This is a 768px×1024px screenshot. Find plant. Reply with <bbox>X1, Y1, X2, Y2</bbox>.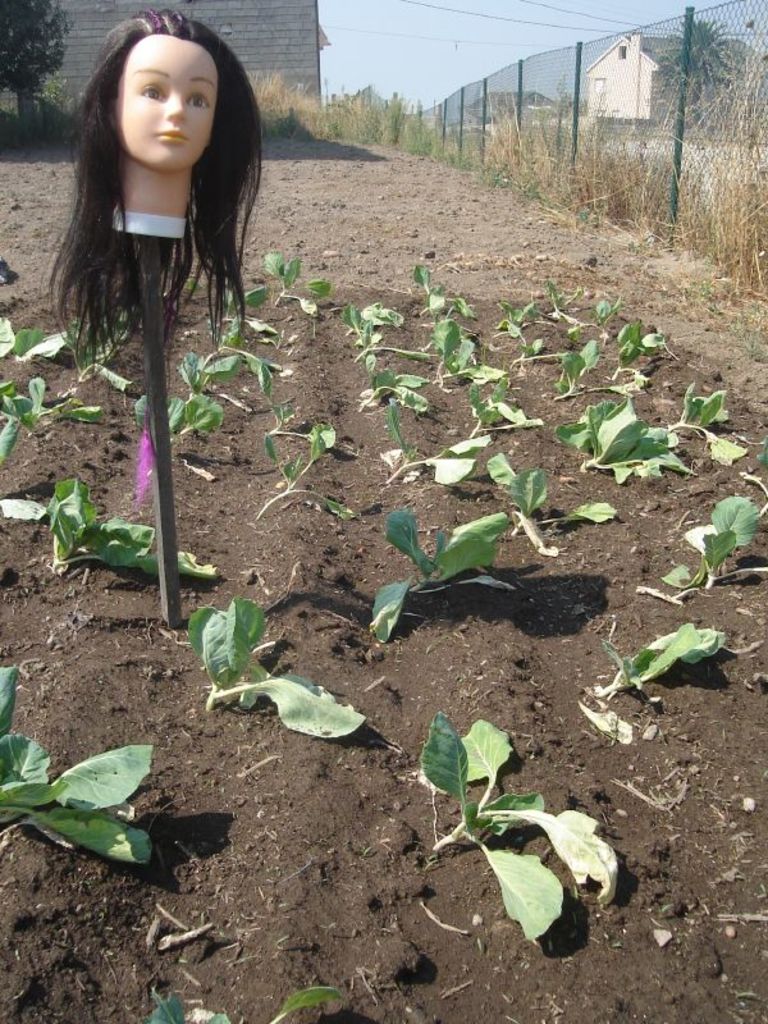
<bbox>422, 716, 635, 951</bbox>.
